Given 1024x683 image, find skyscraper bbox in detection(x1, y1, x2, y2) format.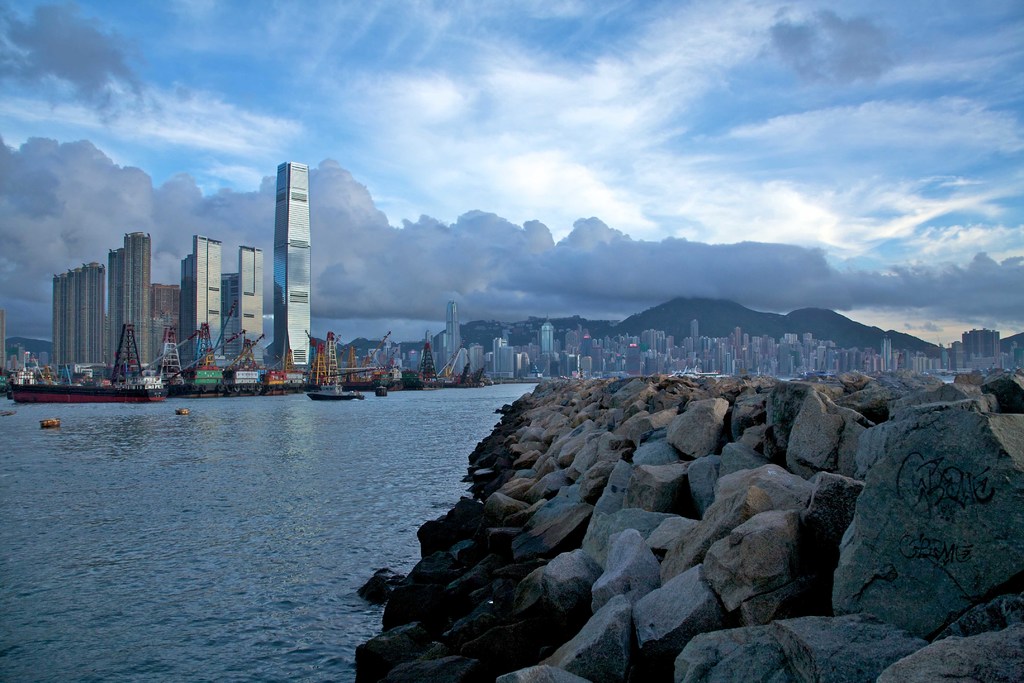
detection(467, 340, 481, 366).
